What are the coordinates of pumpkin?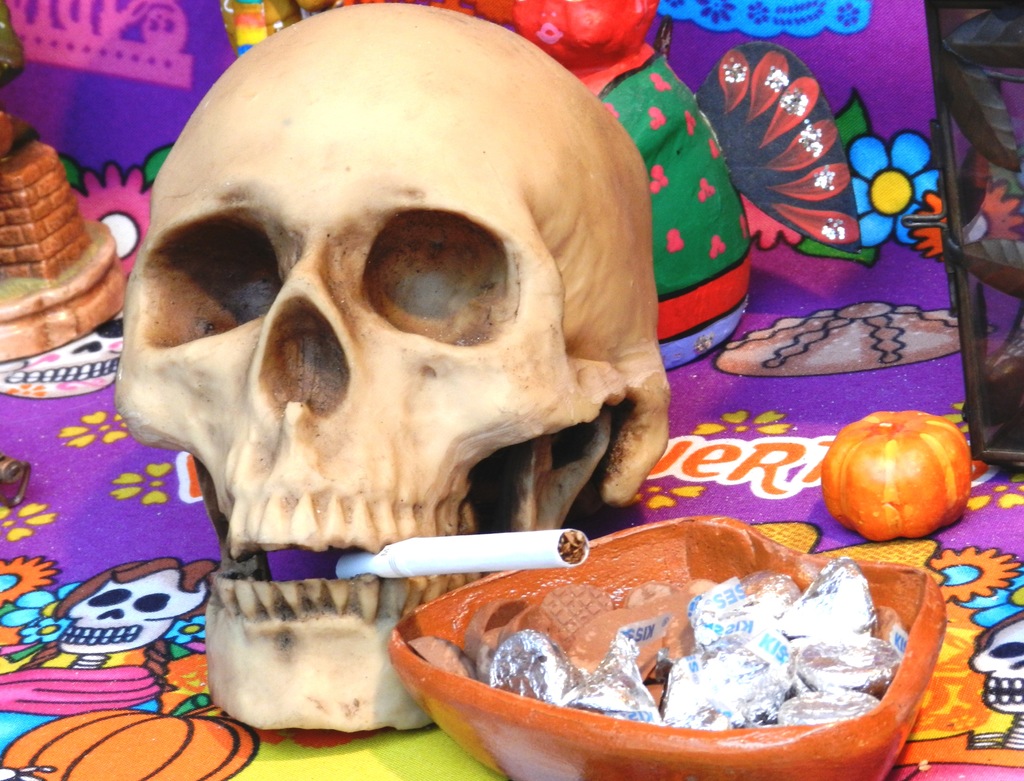
left=810, top=412, right=965, bottom=547.
